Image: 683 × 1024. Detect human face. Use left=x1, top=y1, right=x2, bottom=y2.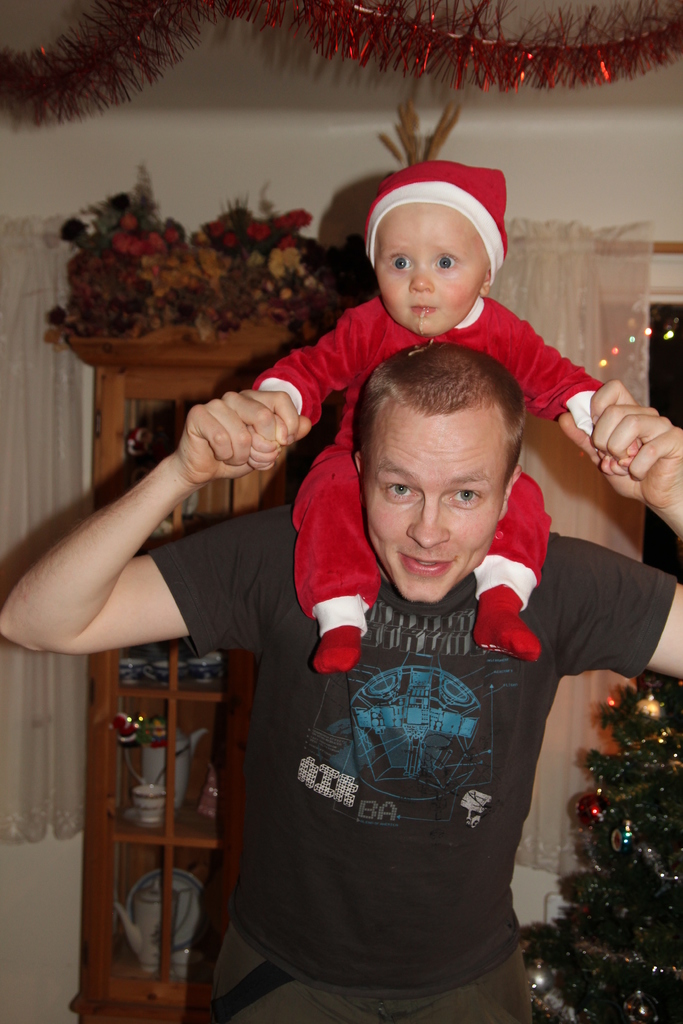
left=372, top=202, right=487, bottom=337.
